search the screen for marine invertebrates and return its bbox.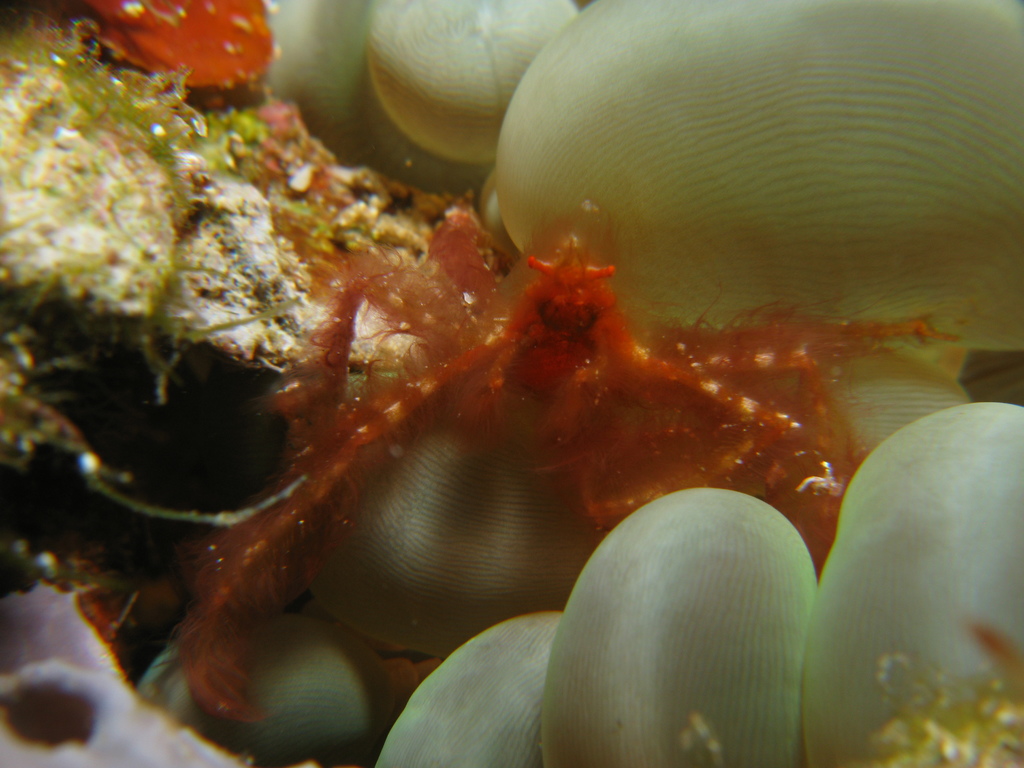
Found: (287,415,594,672).
